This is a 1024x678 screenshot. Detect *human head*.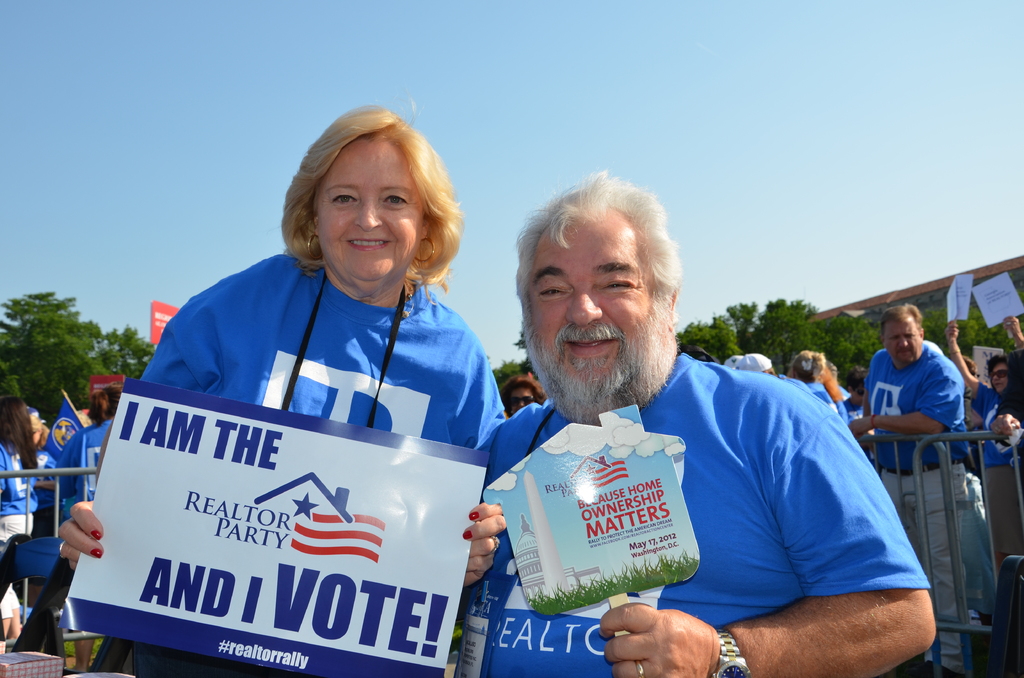
locate(952, 355, 971, 381).
